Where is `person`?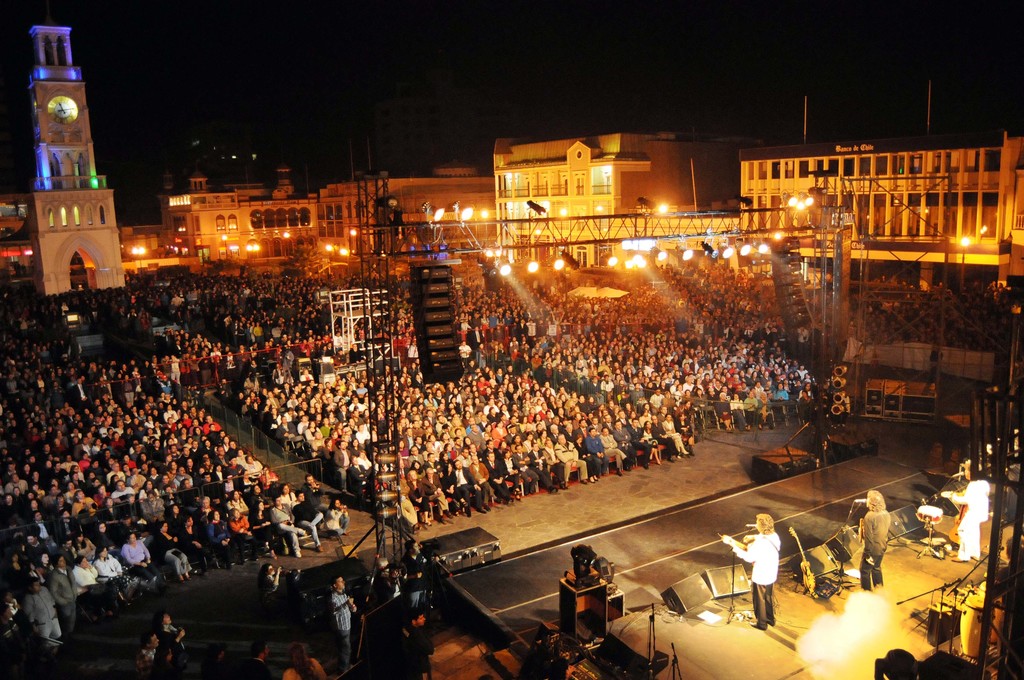
[732, 508, 782, 631].
